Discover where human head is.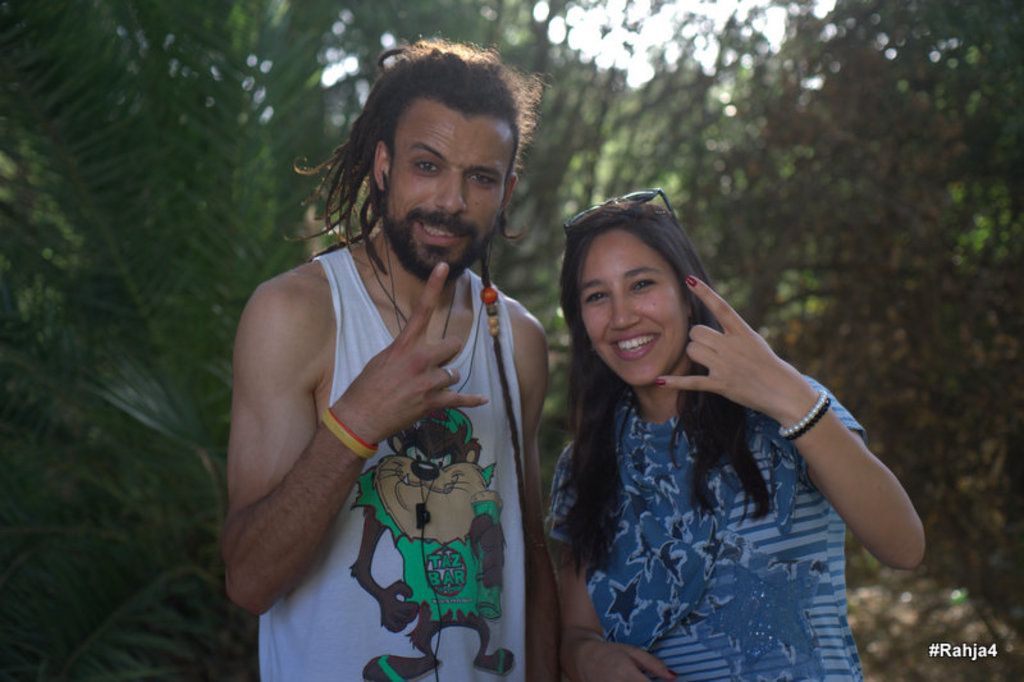
Discovered at 289:28:547:283.
